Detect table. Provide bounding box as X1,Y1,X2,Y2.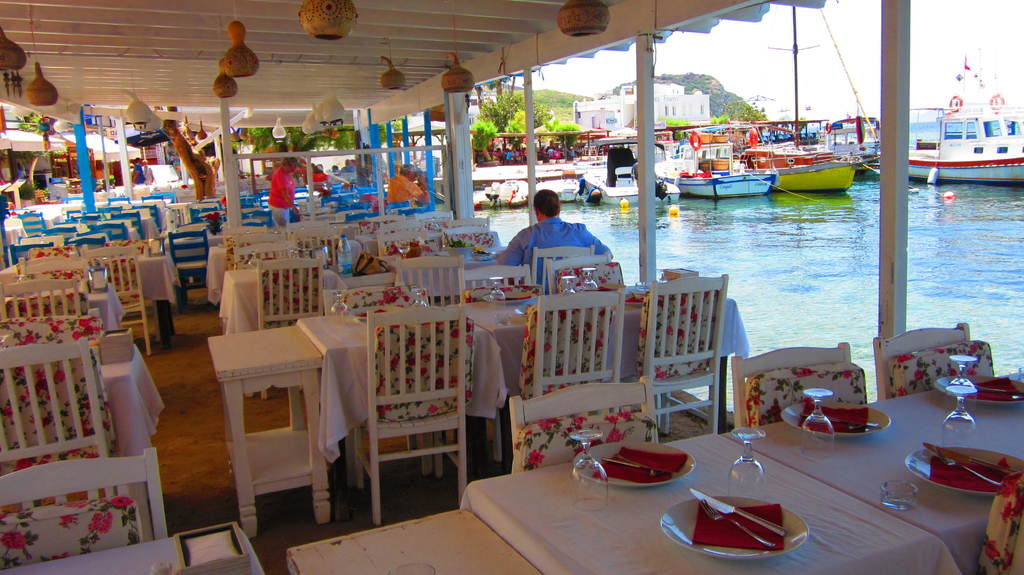
1,535,269,574.
